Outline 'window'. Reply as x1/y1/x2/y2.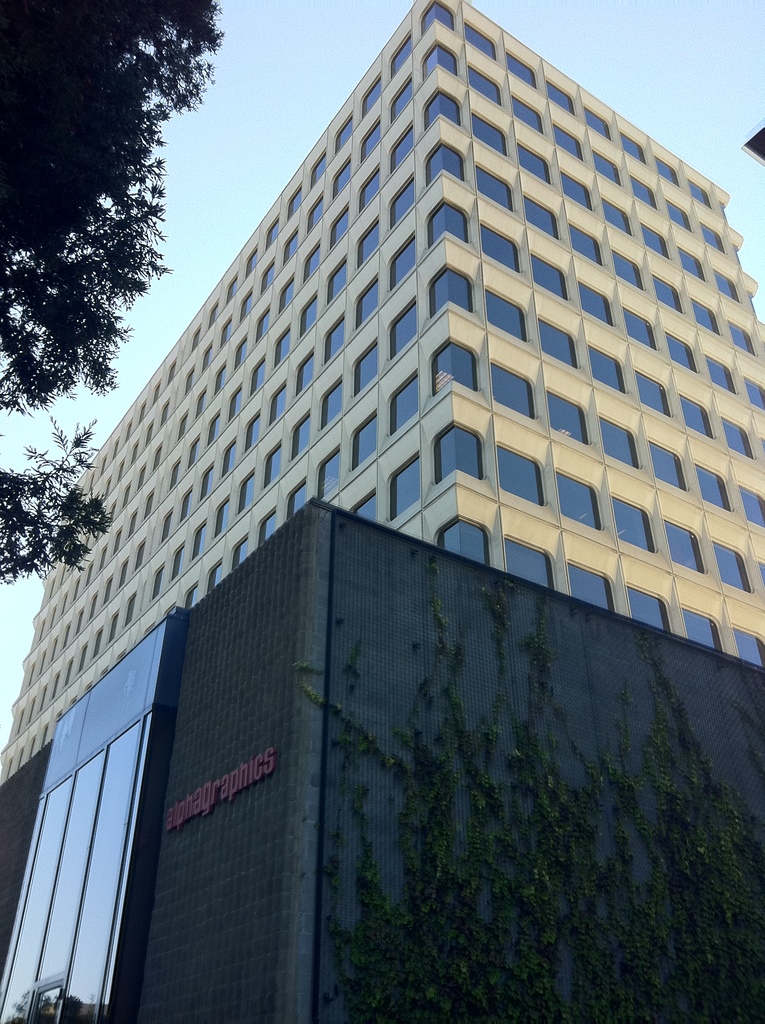
109/500/118/521.
